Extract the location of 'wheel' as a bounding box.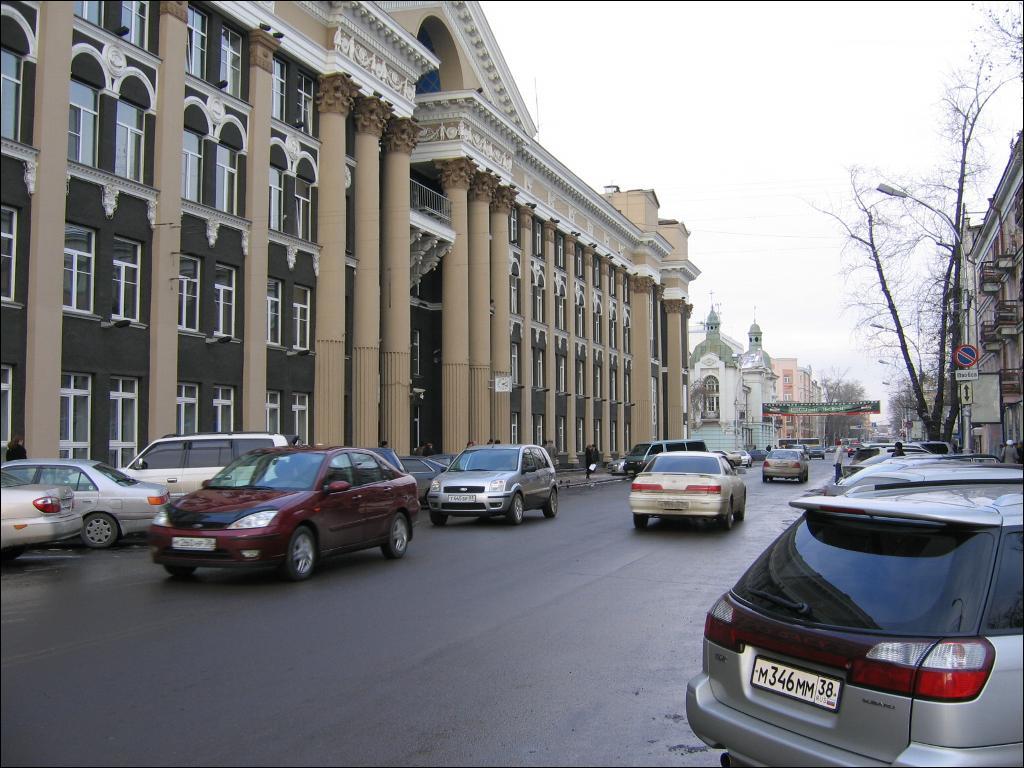
x1=502 y1=490 x2=524 y2=525.
